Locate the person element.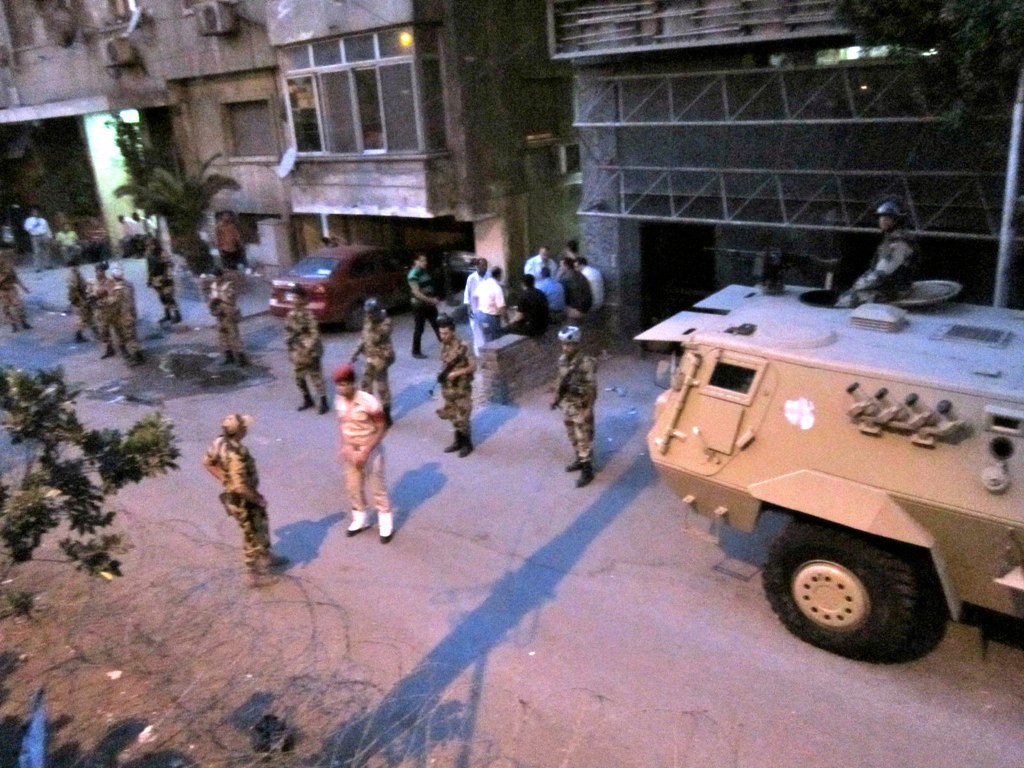
Element bbox: <bbox>432, 317, 478, 459</bbox>.
